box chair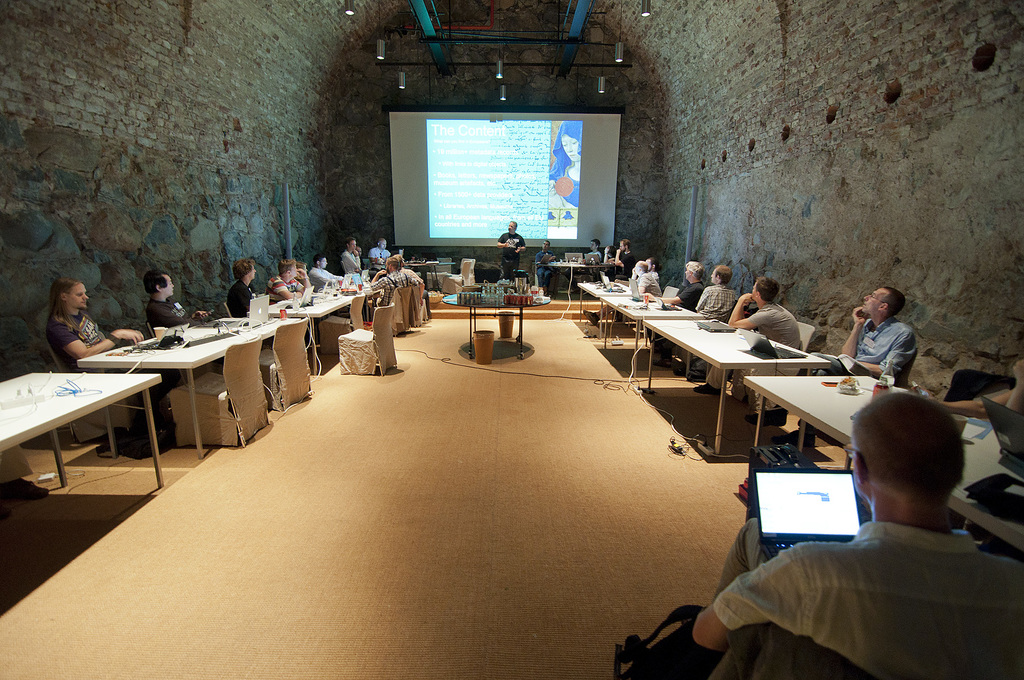
l=221, t=299, r=231, b=320
